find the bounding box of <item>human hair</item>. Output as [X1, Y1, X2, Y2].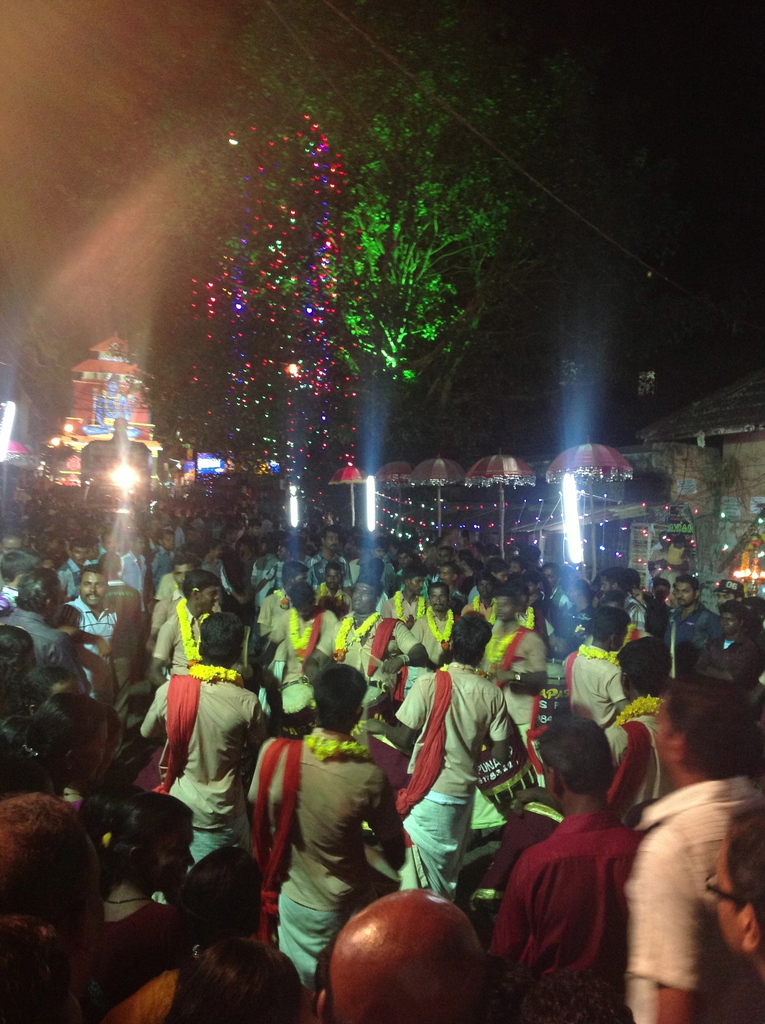
[426, 582, 450, 605].
